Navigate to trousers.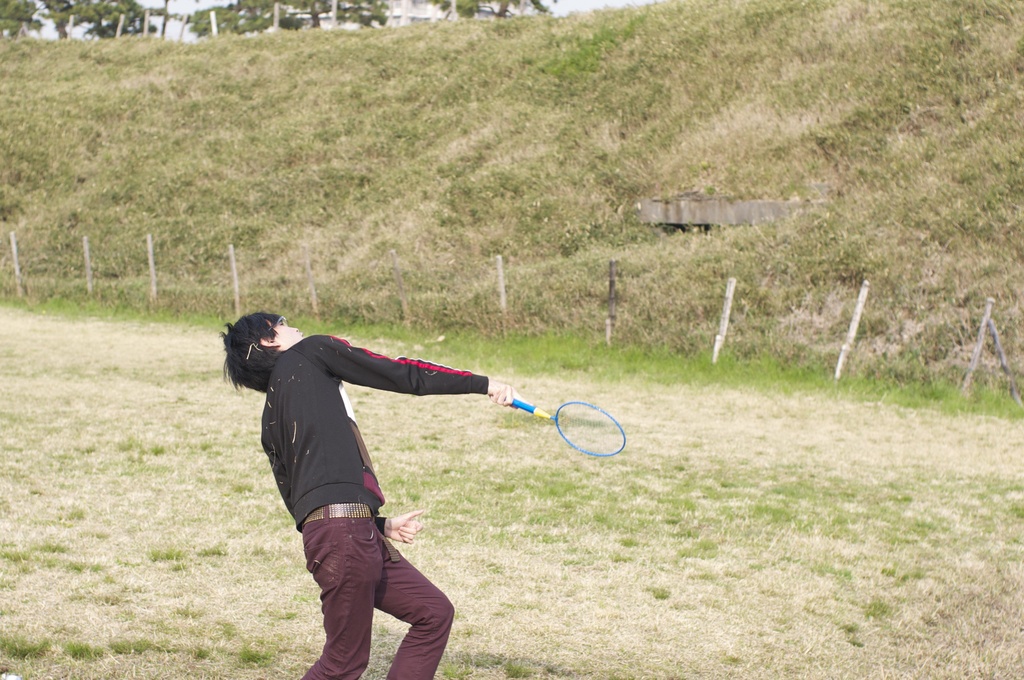
Navigation target: detection(301, 503, 453, 679).
